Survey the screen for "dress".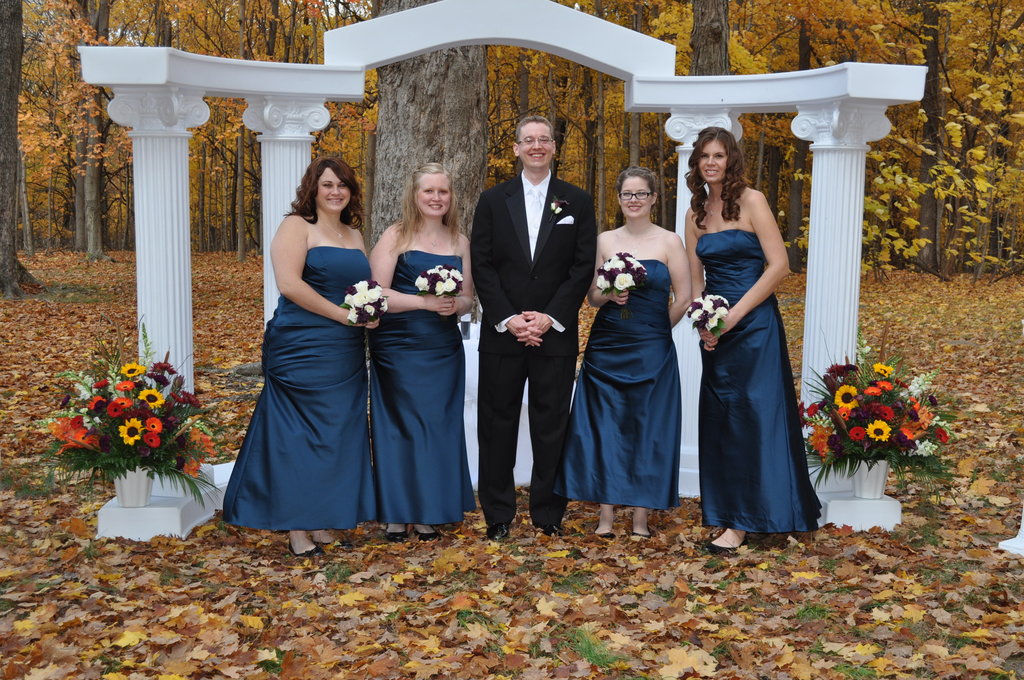
Survey found: [x1=566, y1=259, x2=680, y2=512].
